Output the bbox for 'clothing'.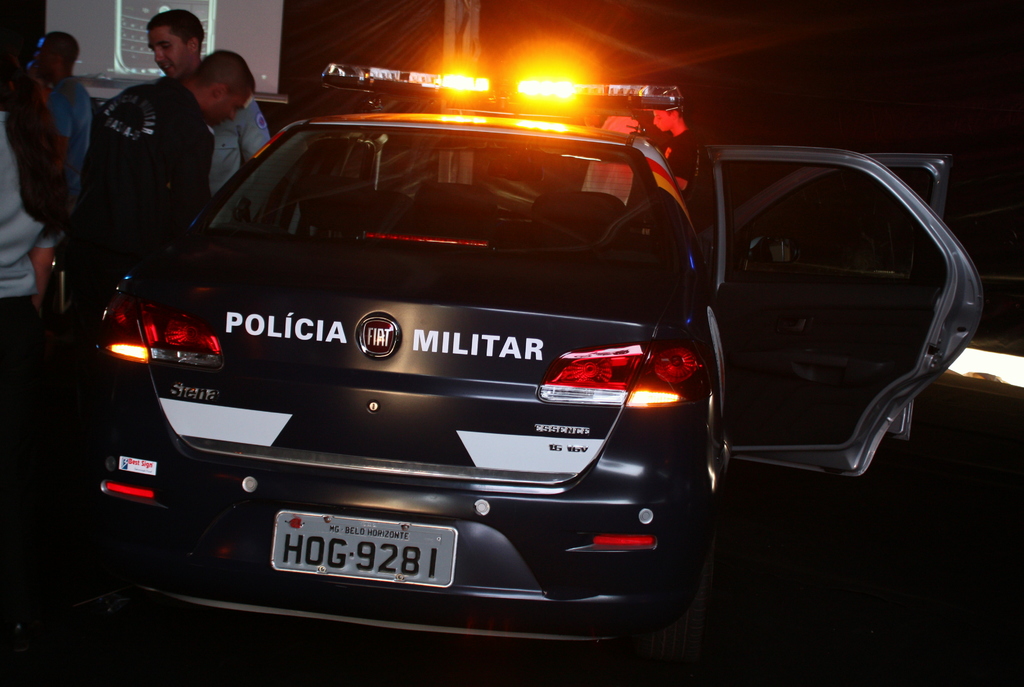
[0, 118, 59, 291].
